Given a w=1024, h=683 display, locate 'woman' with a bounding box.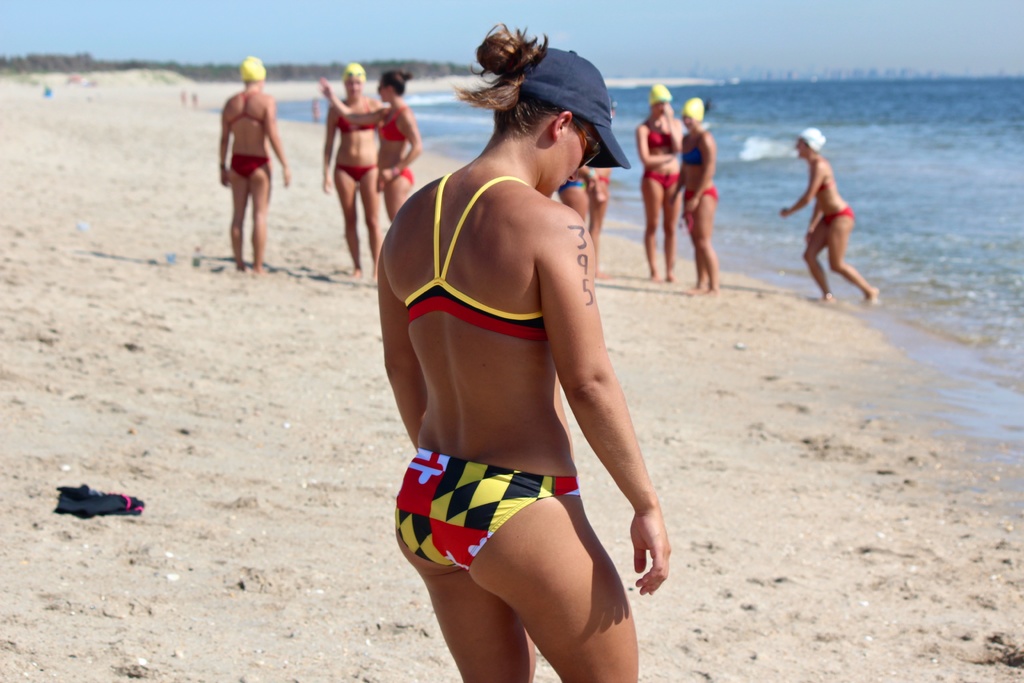
Located: region(641, 78, 683, 278).
